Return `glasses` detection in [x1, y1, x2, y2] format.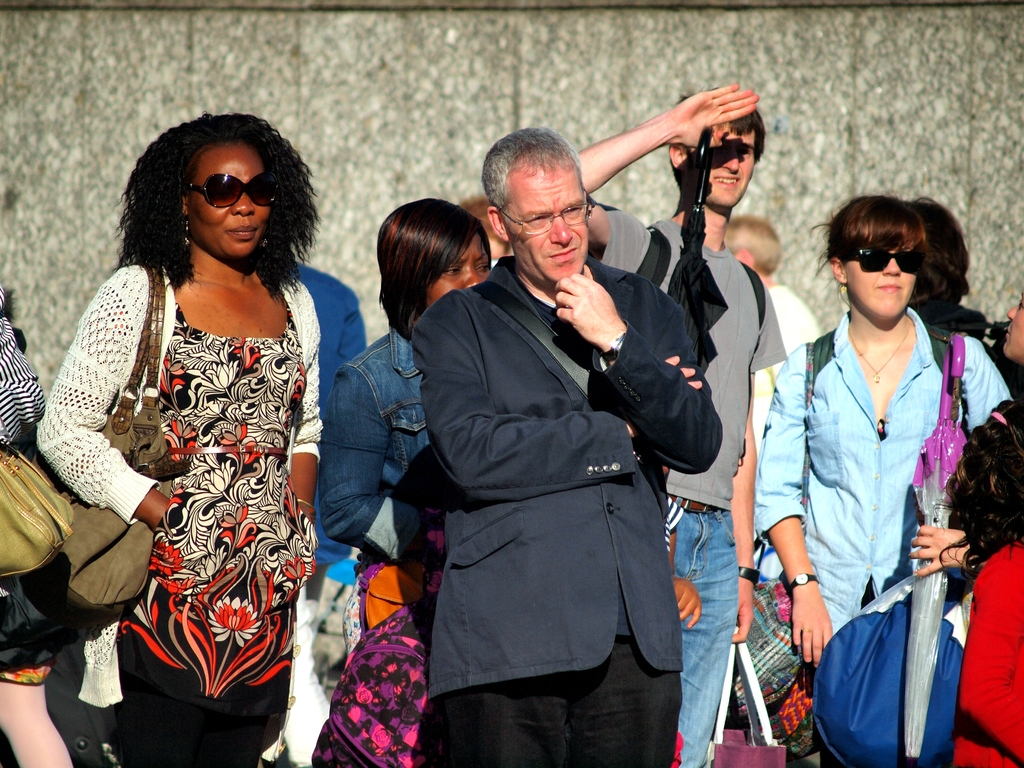
[486, 180, 607, 232].
